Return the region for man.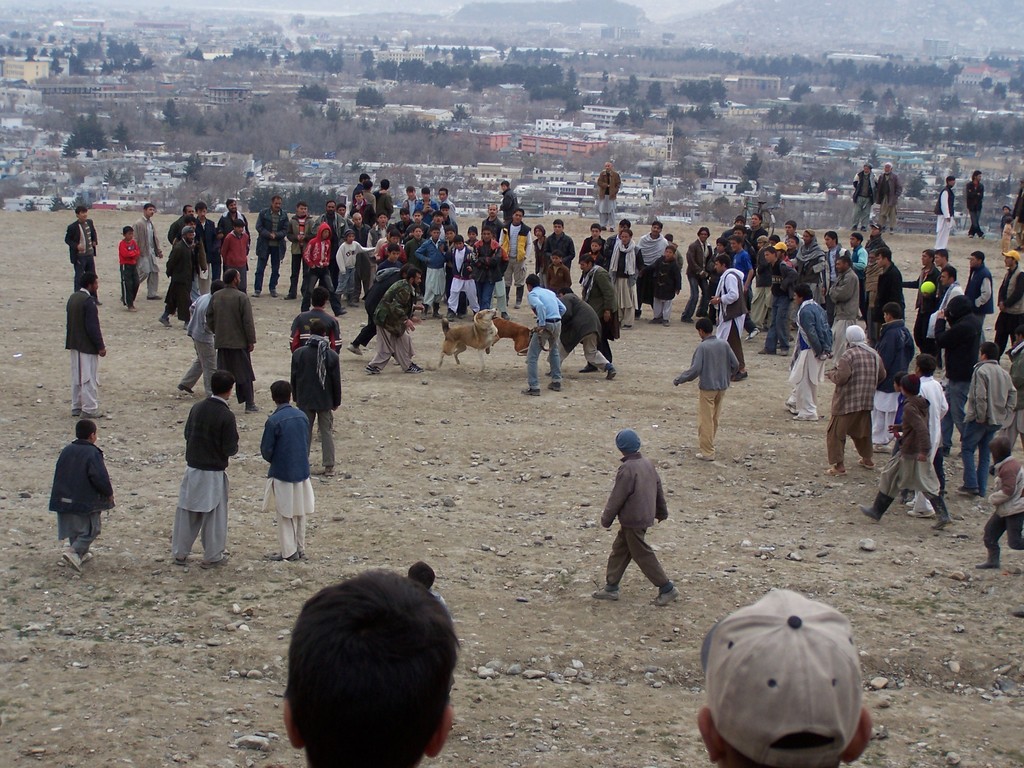
254:198:287:295.
